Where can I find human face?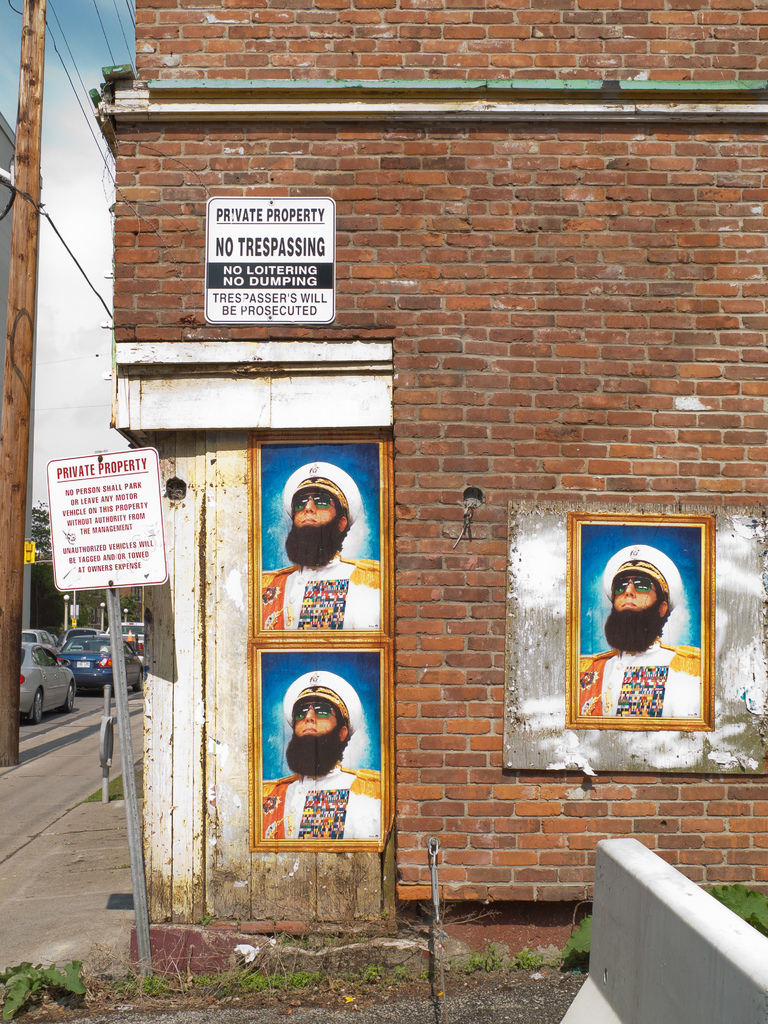
You can find it at <bbox>296, 698, 335, 739</bbox>.
